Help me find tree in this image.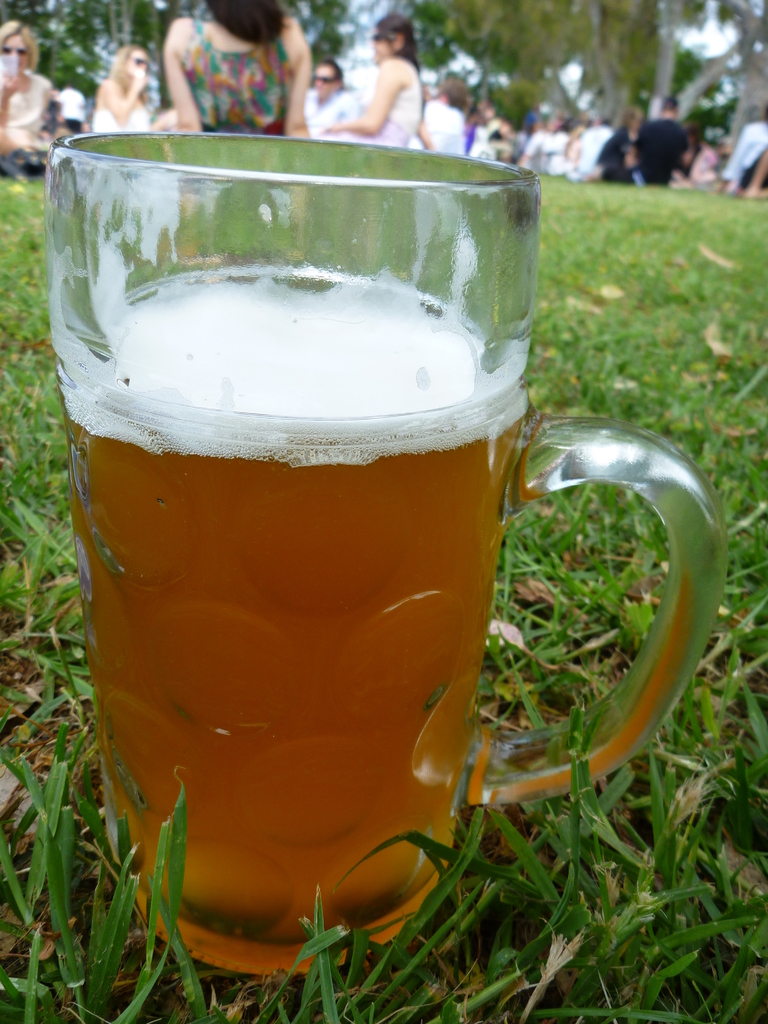
Found it: (x1=0, y1=0, x2=767, y2=129).
